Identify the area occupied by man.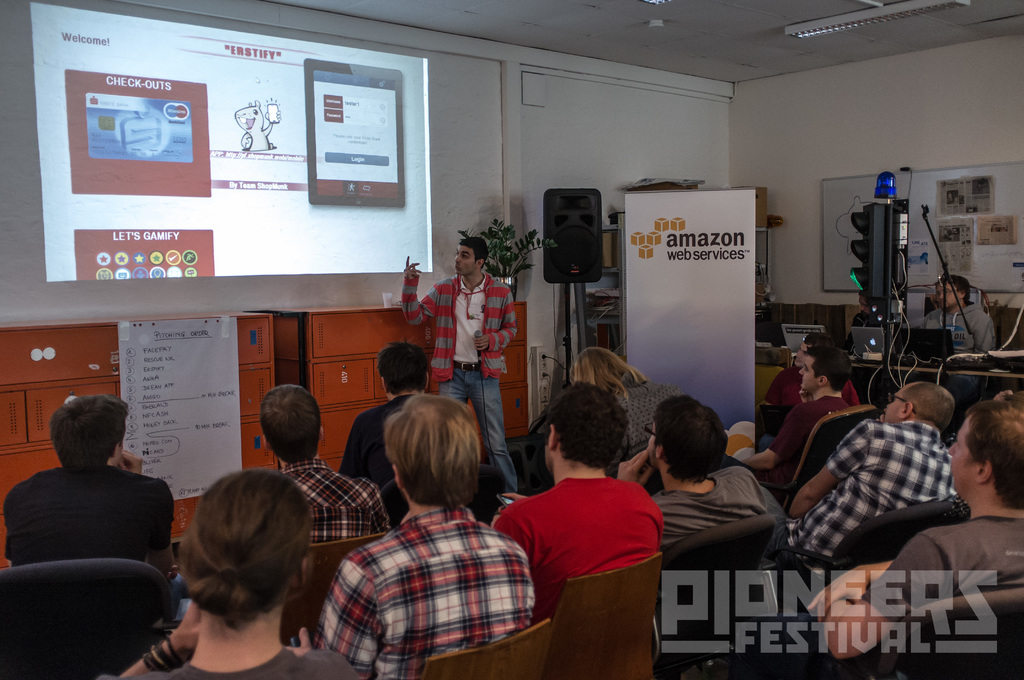
Area: <region>781, 368, 971, 572</region>.
